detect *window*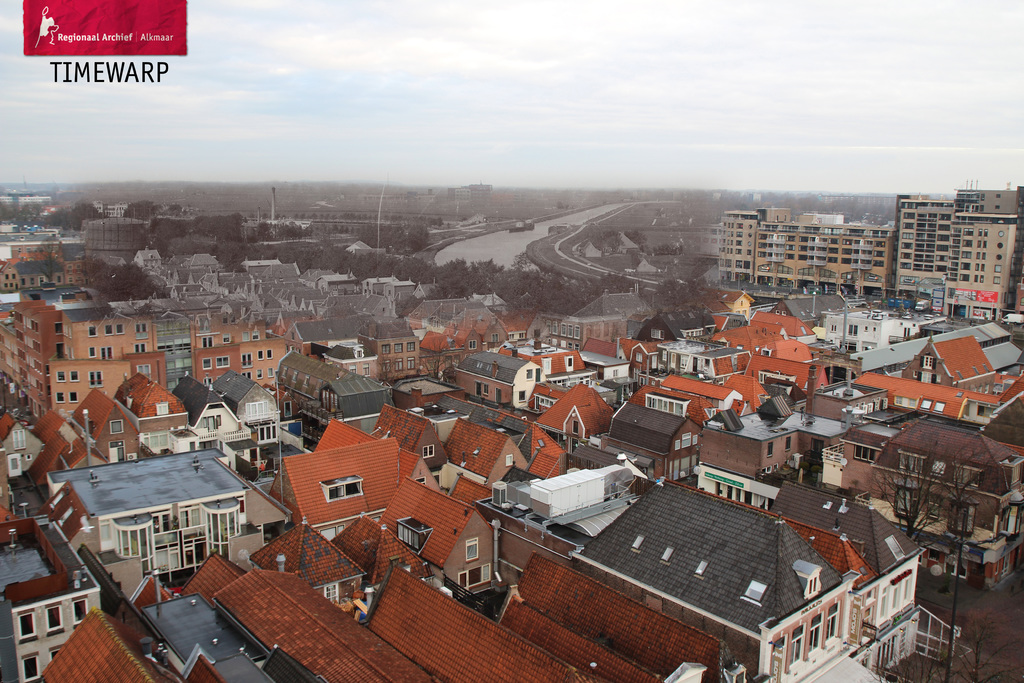
l=765, t=441, r=772, b=458
